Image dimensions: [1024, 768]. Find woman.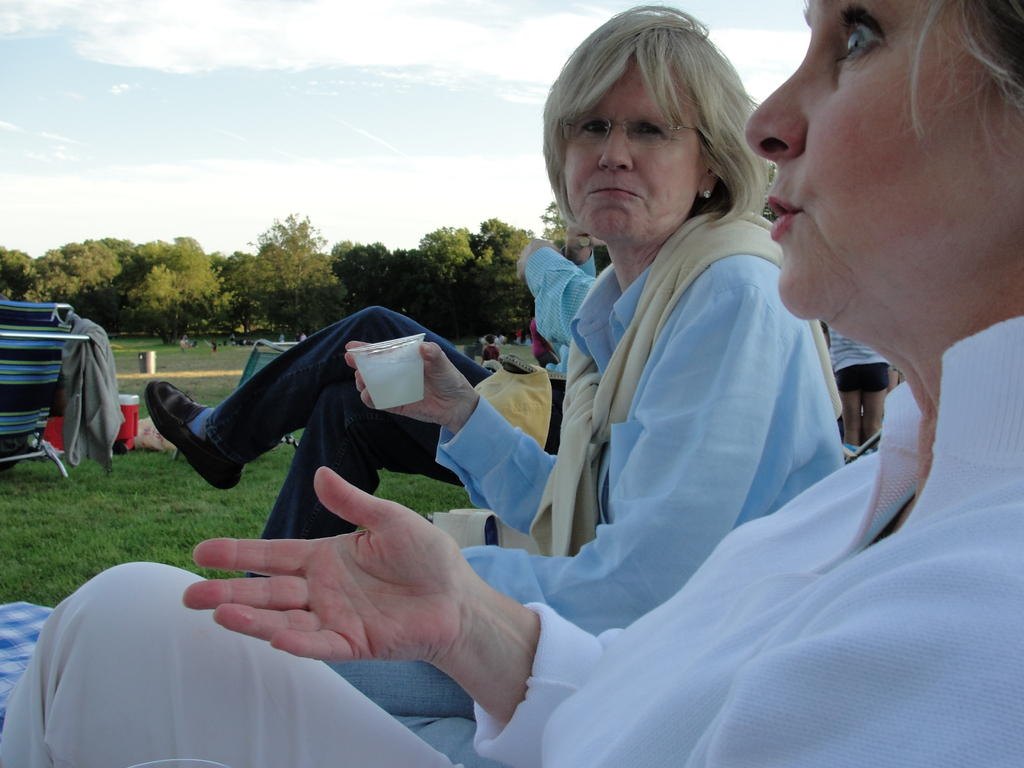
(left=0, top=0, right=1023, bottom=767).
